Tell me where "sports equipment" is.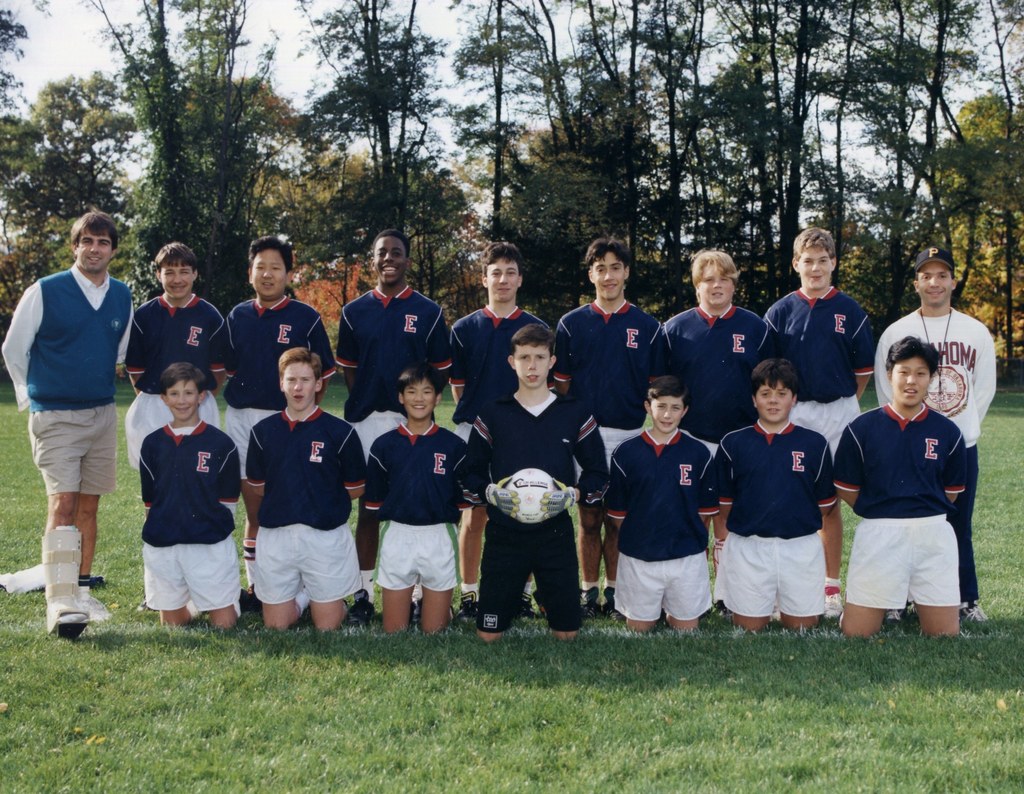
"sports equipment" is at <region>504, 470, 551, 518</region>.
